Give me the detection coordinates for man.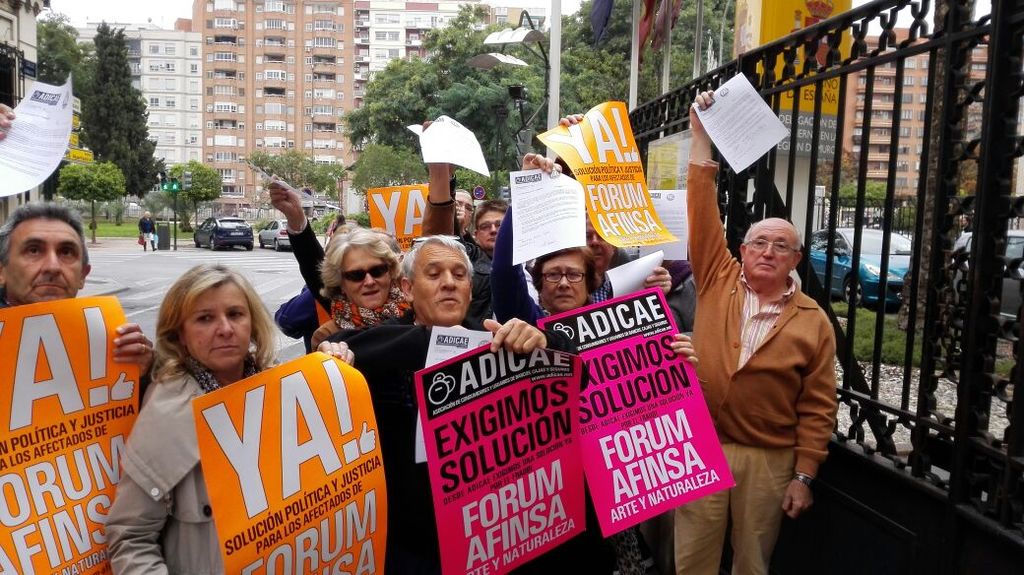
465, 197, 512, 328.
